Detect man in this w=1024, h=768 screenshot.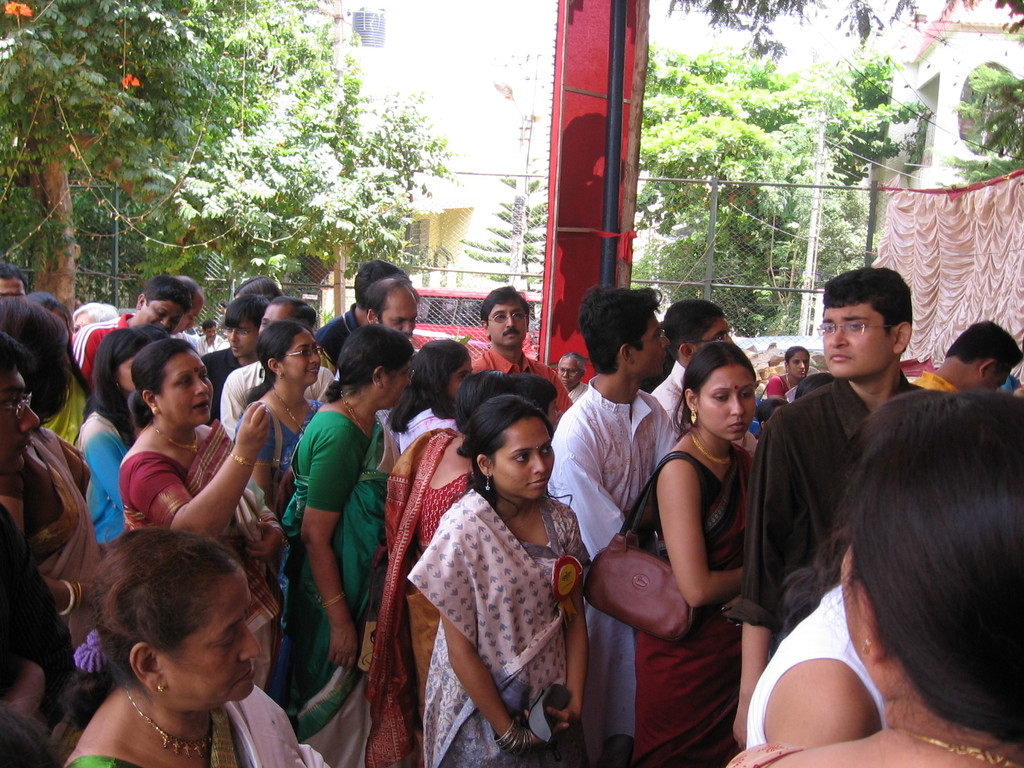
Detection: crop(546, 285, 684, 767).
